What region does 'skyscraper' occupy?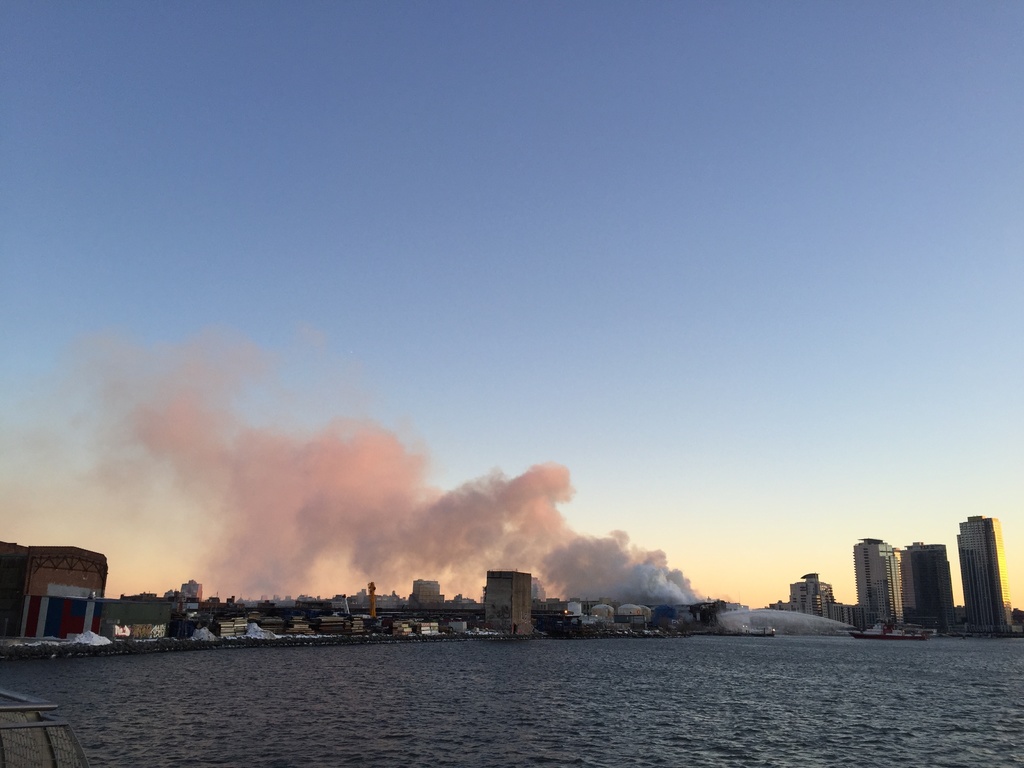
(947, 514, 1012, 633).
